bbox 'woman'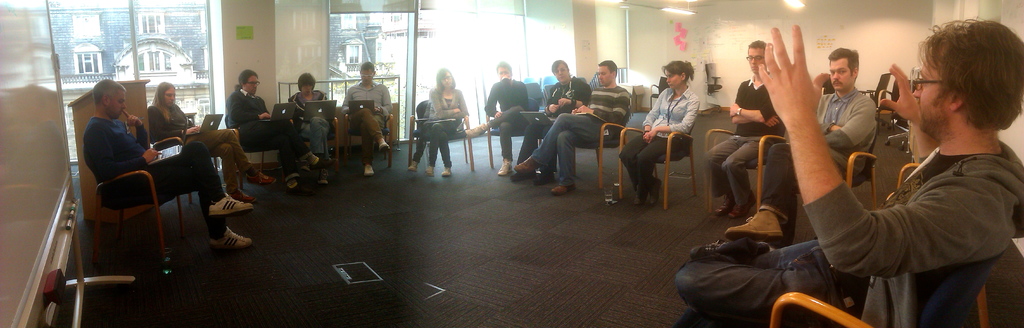
left=147, top=84, right=278, bottom=207
